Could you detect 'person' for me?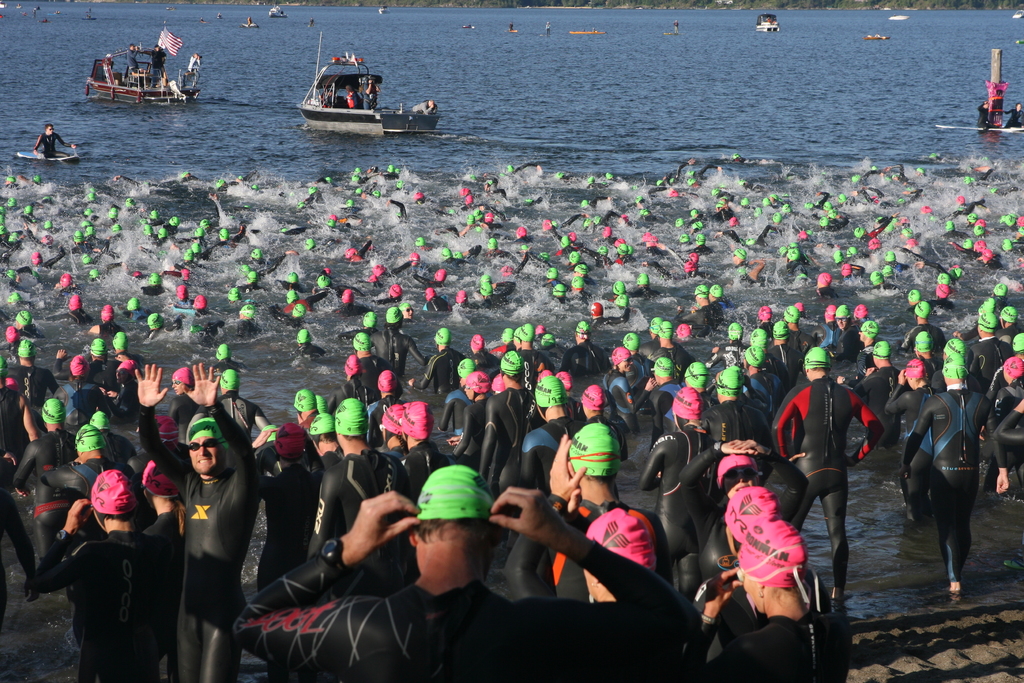
Detection result: (520,322,553,375).
